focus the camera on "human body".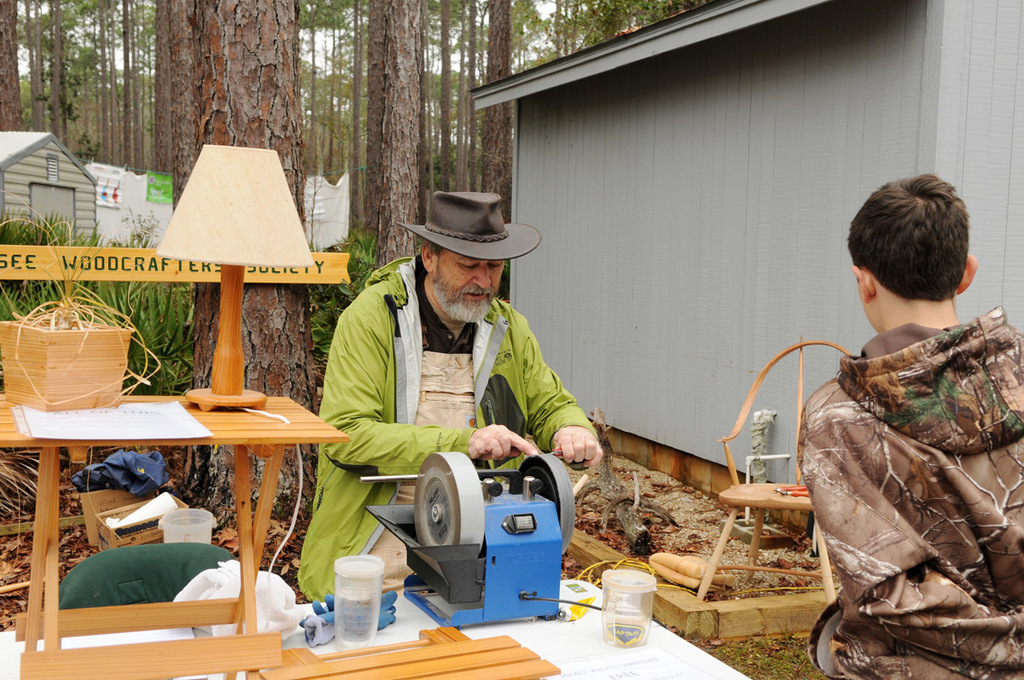
Focus region: Rect(297, 255, 605, 604).
